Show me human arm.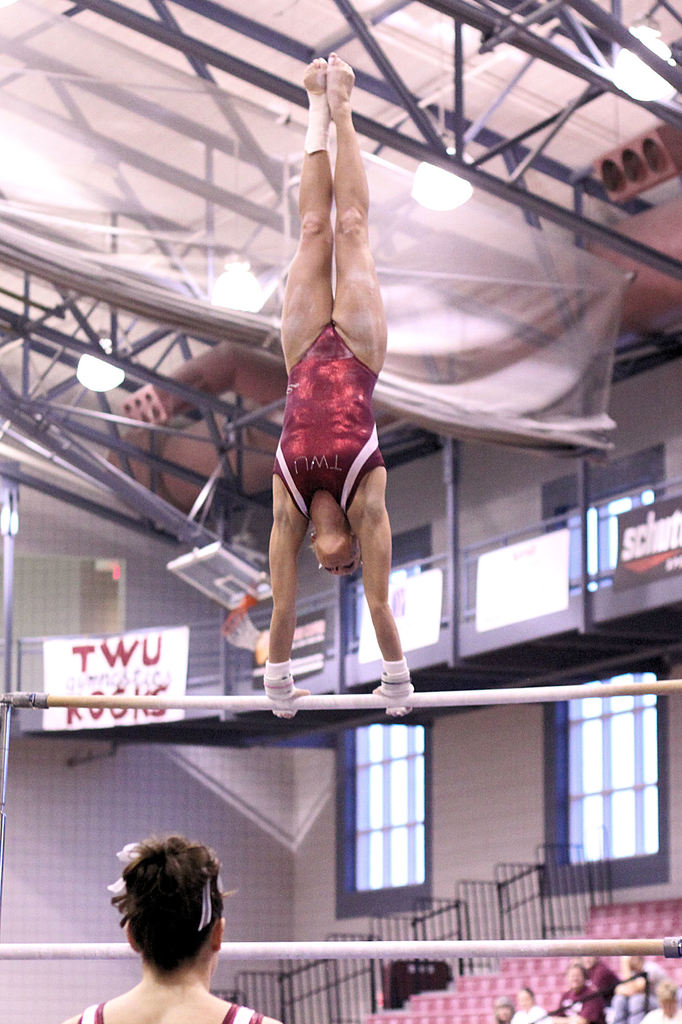
human arm is here: left=360, top=513, right=415, bottom=718.
